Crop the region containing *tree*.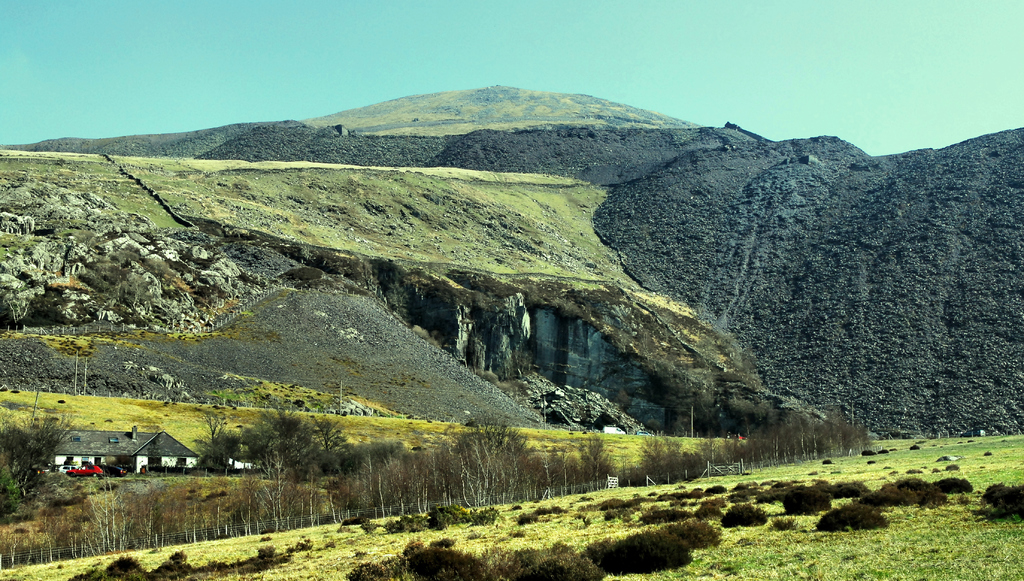
Crop region: crop(0, 409, 73, 511).
